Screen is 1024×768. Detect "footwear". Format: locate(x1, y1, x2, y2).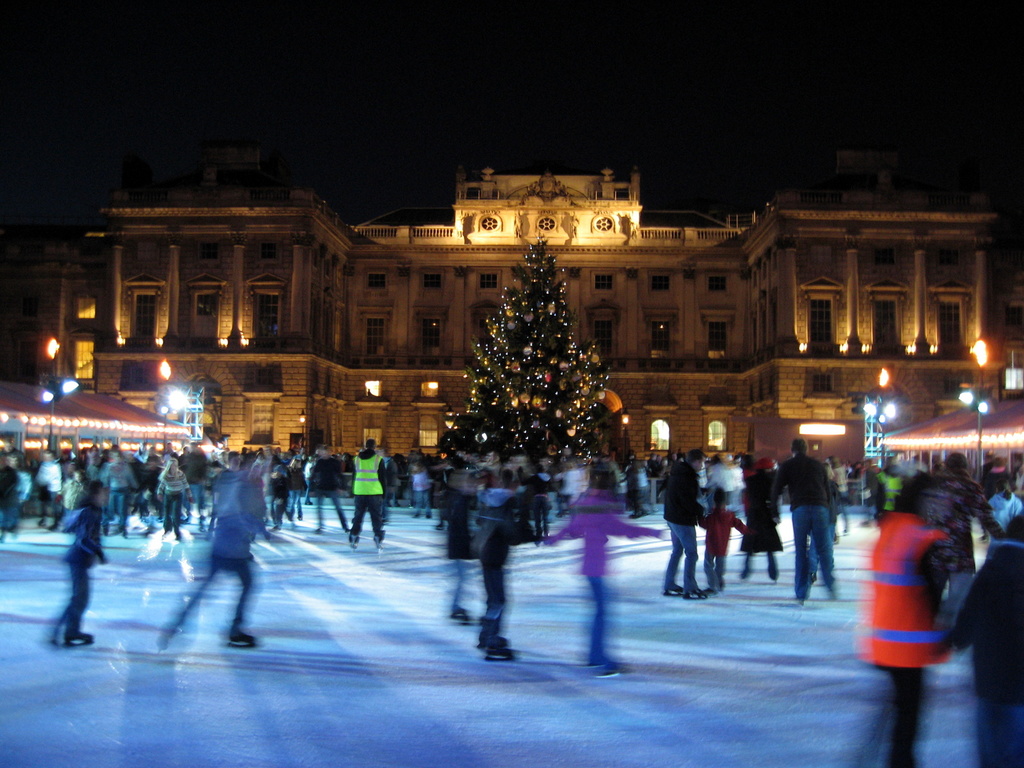
locate(796, 598, 805, 609).
